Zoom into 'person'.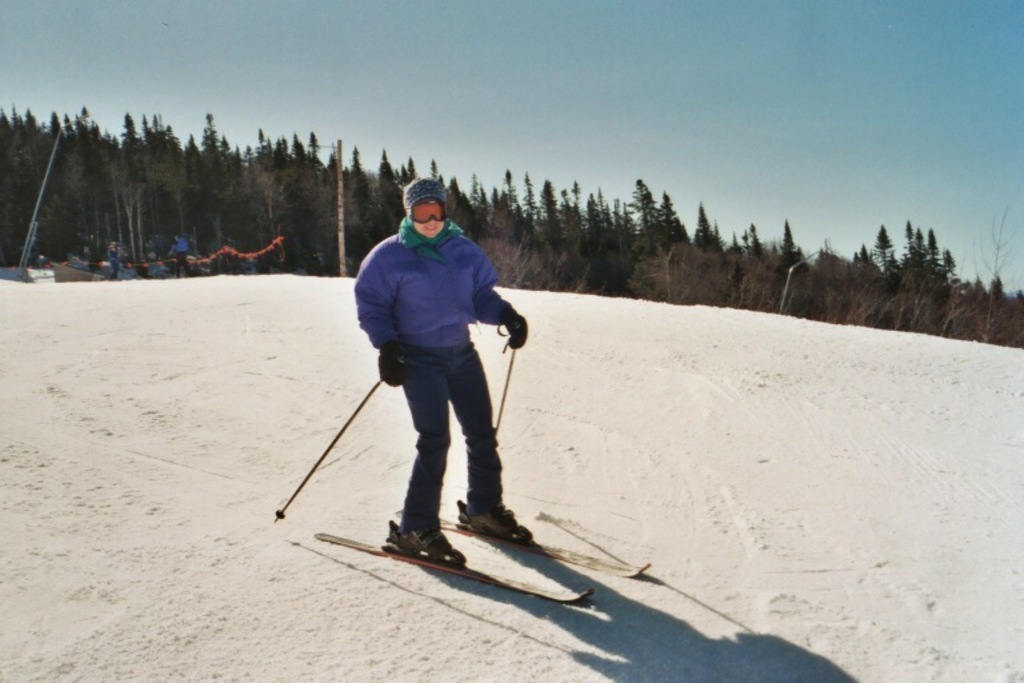
Zoom target: [357, 153, 537, 602].
